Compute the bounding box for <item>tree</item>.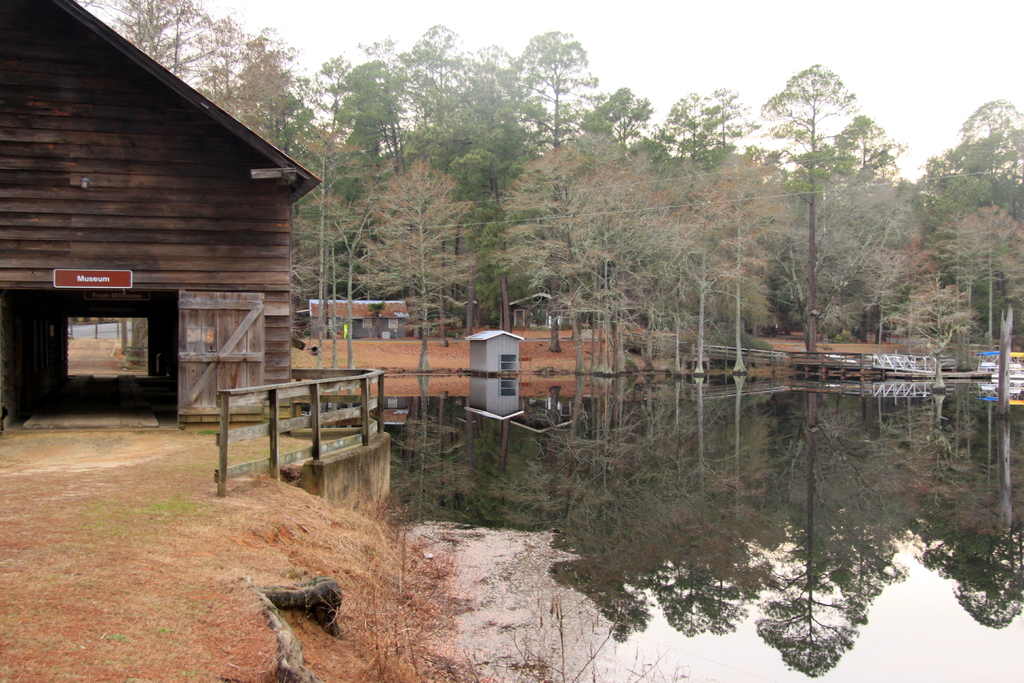
337:56:404:150.
